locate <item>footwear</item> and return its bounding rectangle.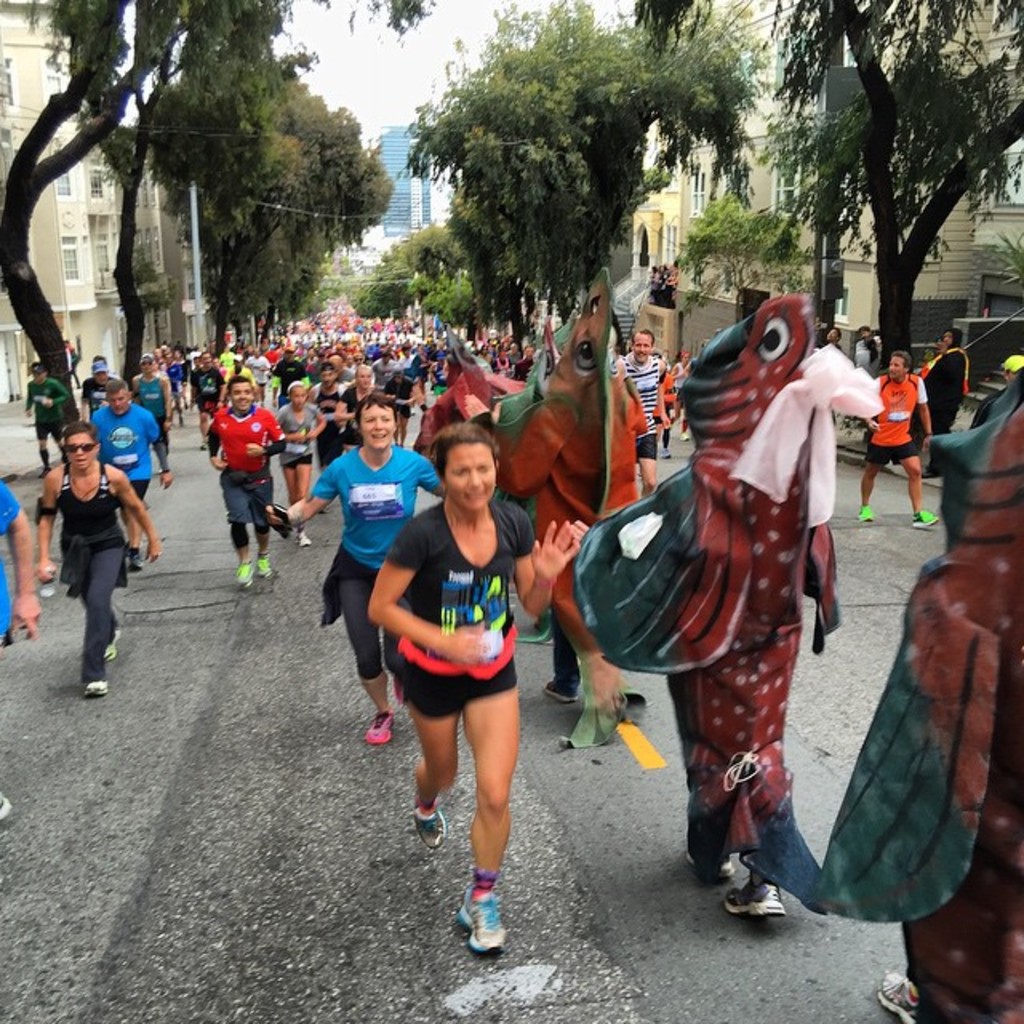
Rect(237, 562, 254, 590).
